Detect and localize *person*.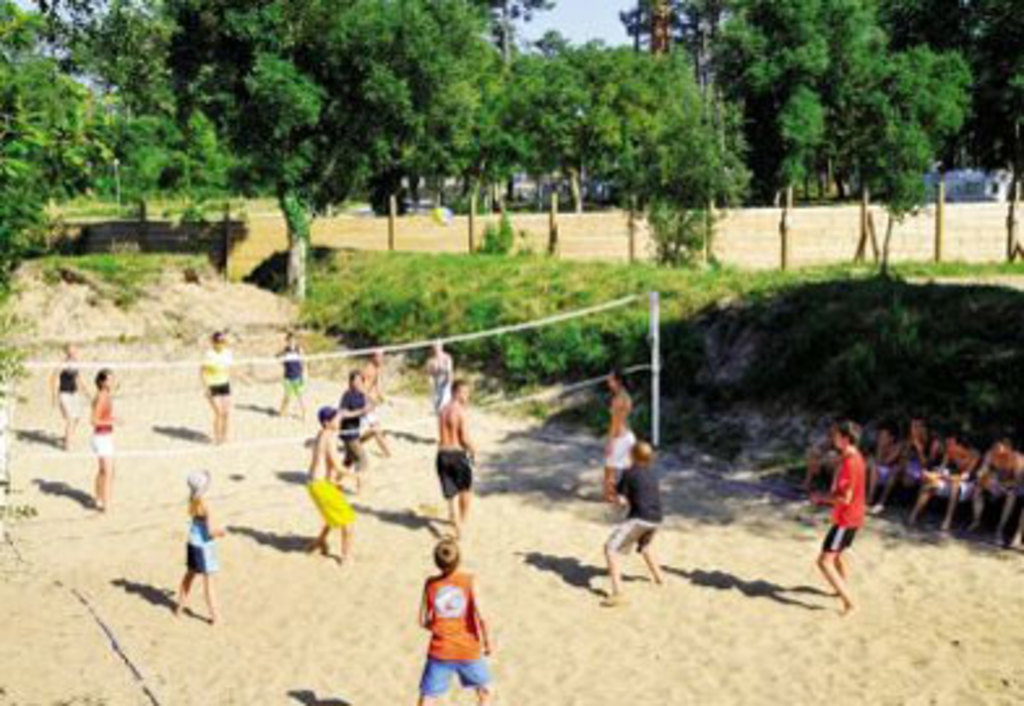
Localized at 89/362/115/513.
